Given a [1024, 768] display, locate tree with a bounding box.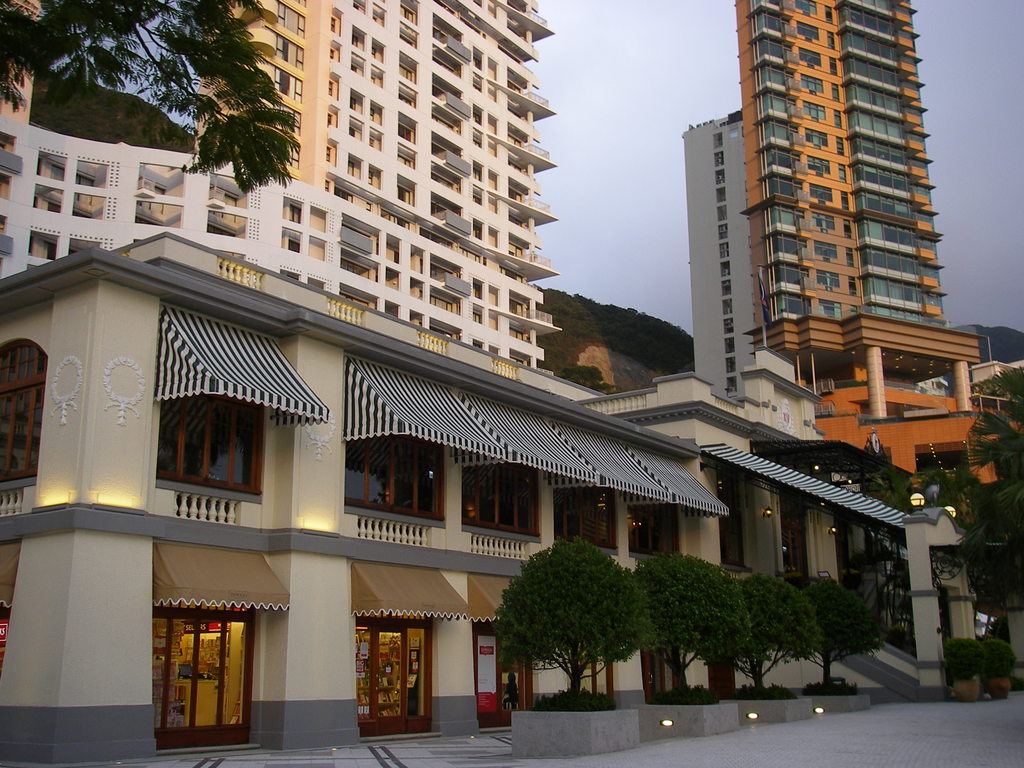
Located: [952, 362, 1023, 614].
